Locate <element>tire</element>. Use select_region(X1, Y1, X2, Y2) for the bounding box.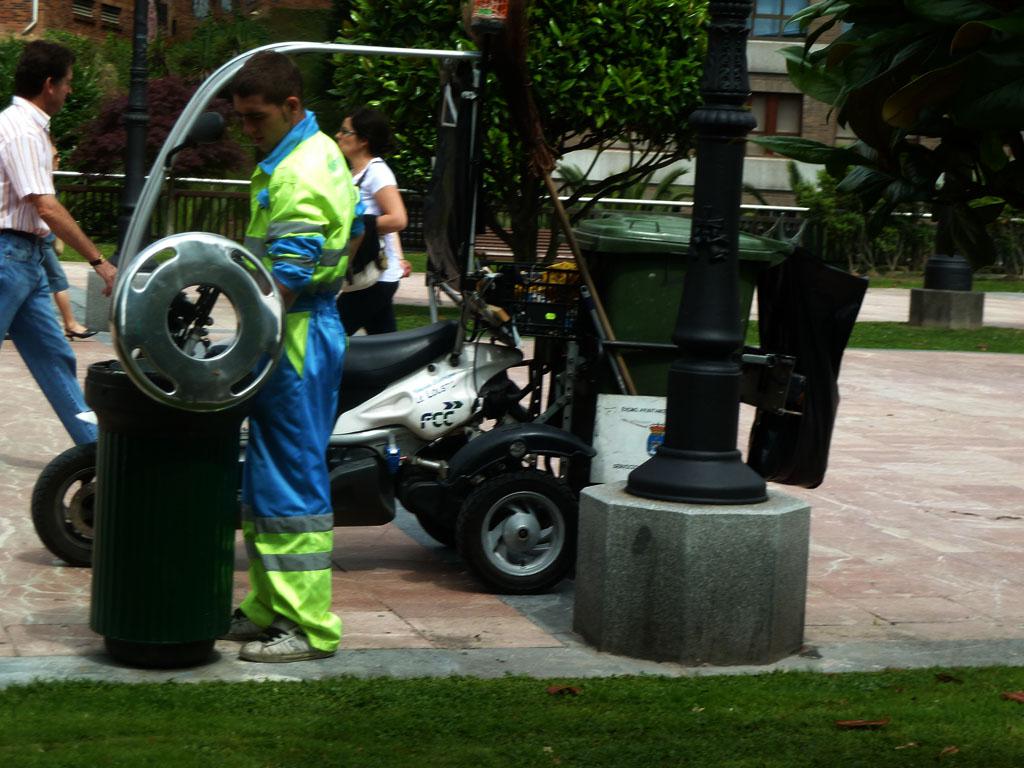
select_region(27, 441, 108, 570).
